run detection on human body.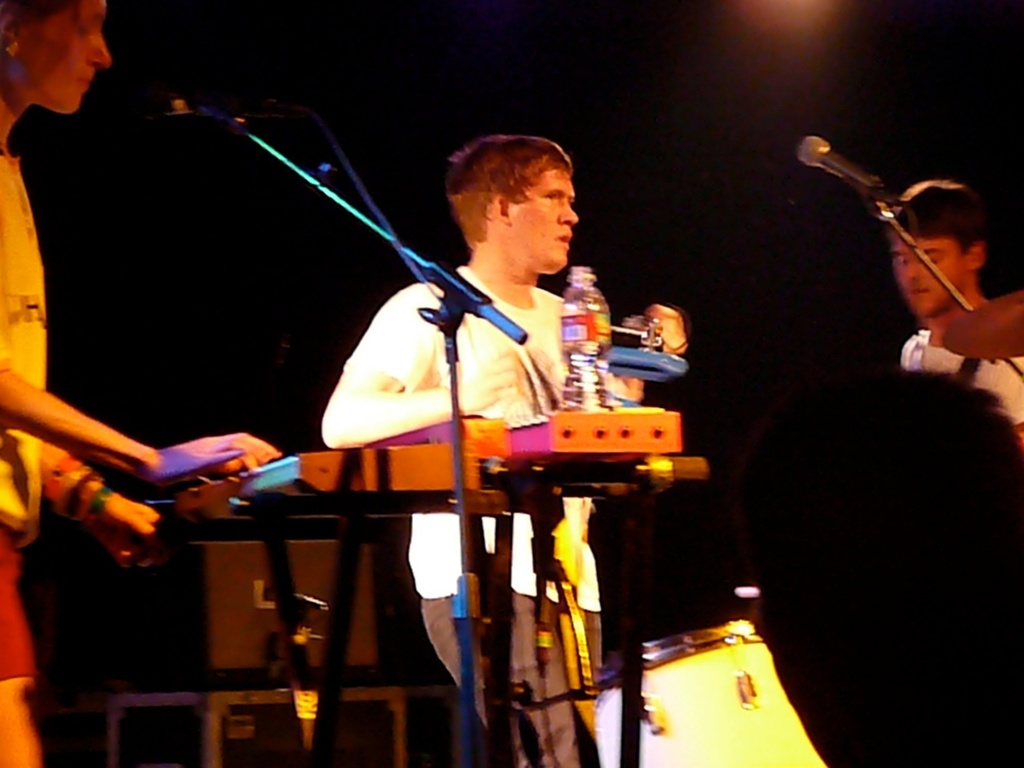
Result: <region>0, 0, 286, 767</region>.
